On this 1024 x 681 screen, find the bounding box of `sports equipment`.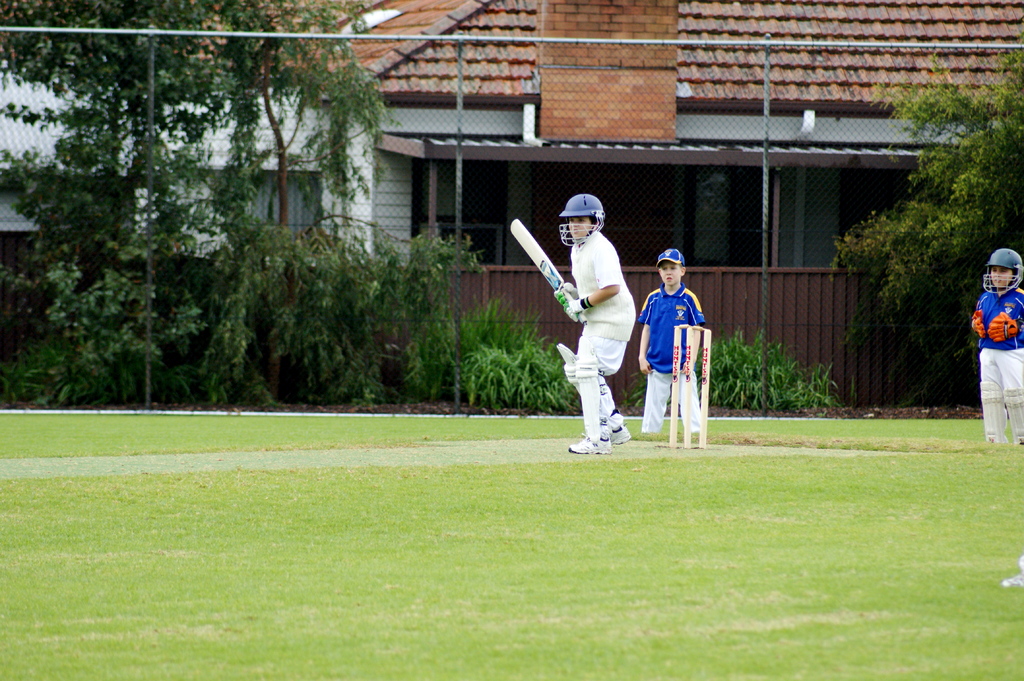
Bounding box: 978,380,1004,442.
